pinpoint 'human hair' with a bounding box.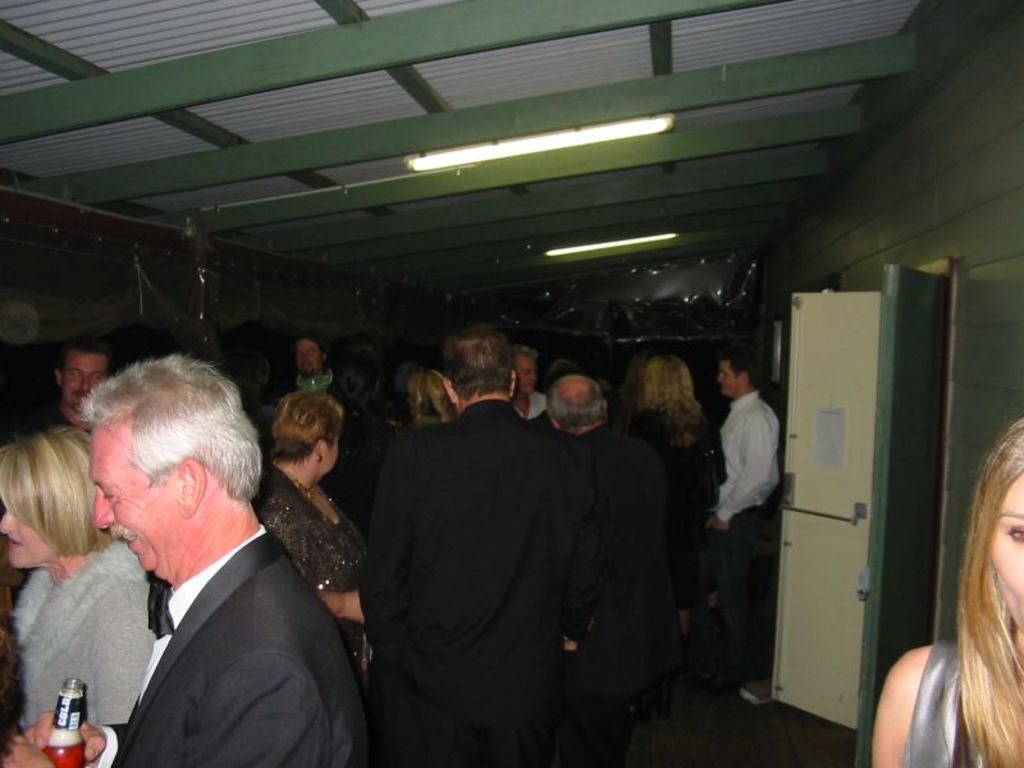
BBox(544, 376, 608, 430).
